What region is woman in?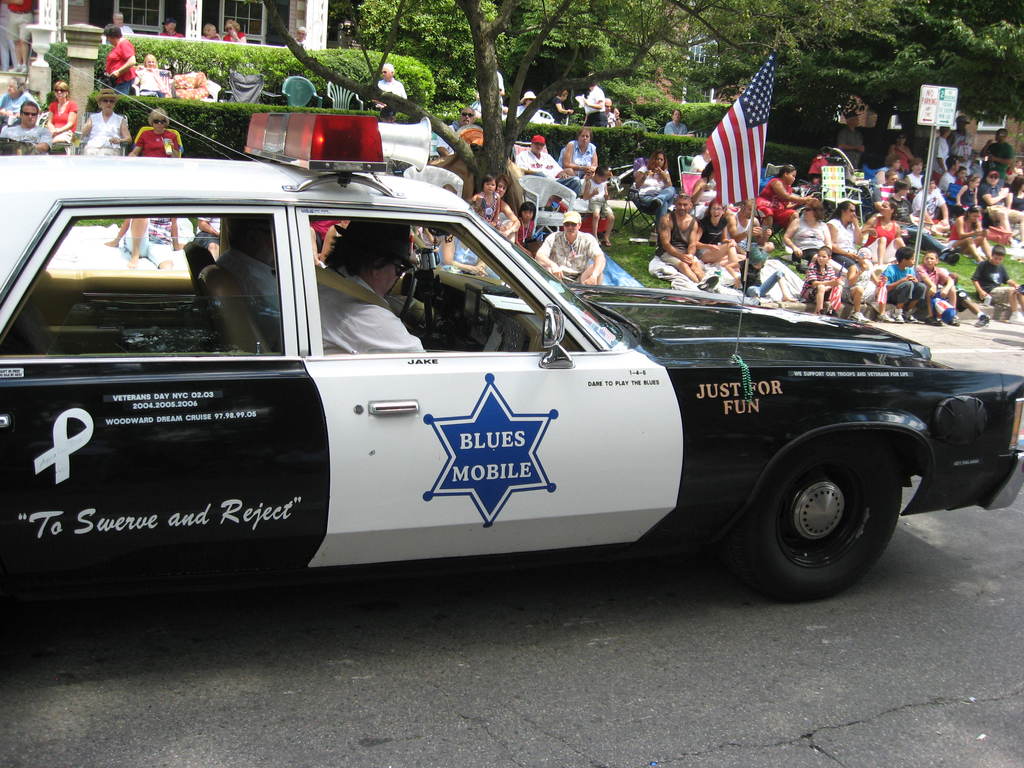
[79,92,131,159].
